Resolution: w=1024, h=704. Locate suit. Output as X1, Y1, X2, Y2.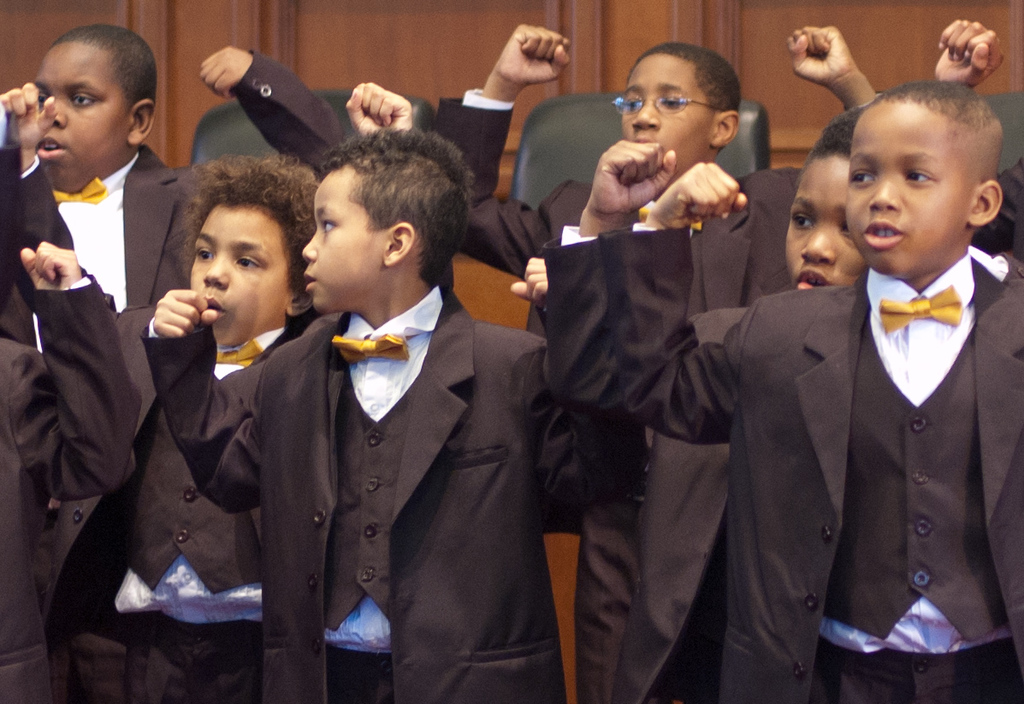
419, 83, 808, 703.
